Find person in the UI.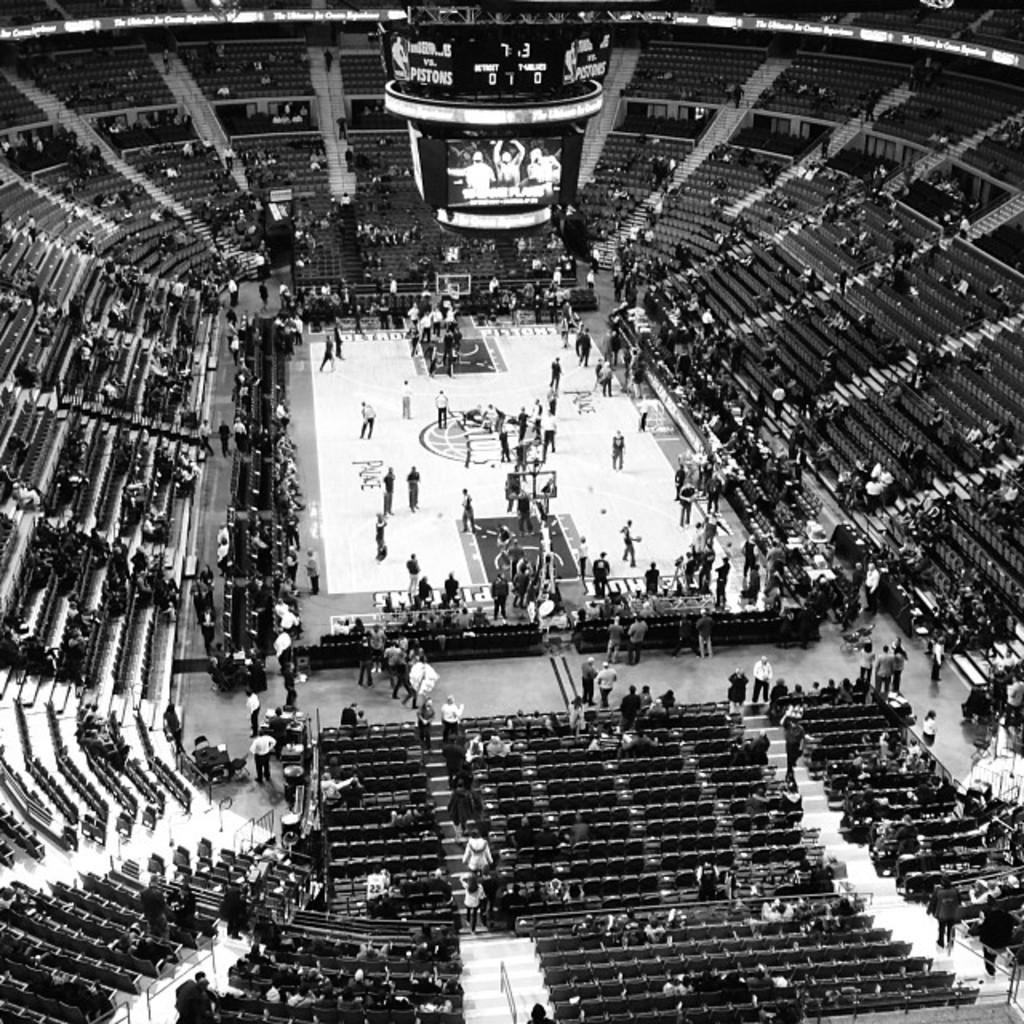
UI element at 963 890 1016 979.
